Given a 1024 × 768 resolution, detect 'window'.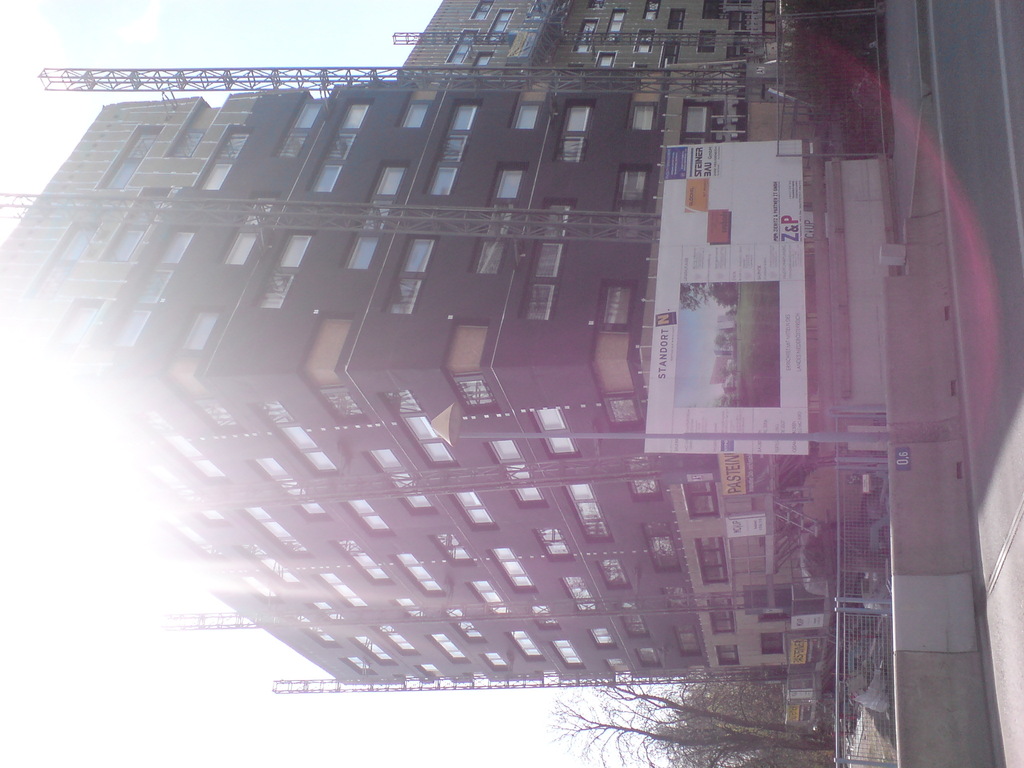
bbox=[423, 634, 470, 664].
